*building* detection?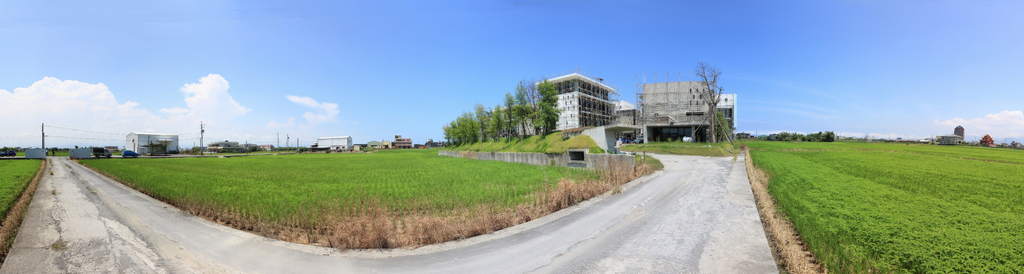
x1=123, y1=133, x2=178, y2=154
